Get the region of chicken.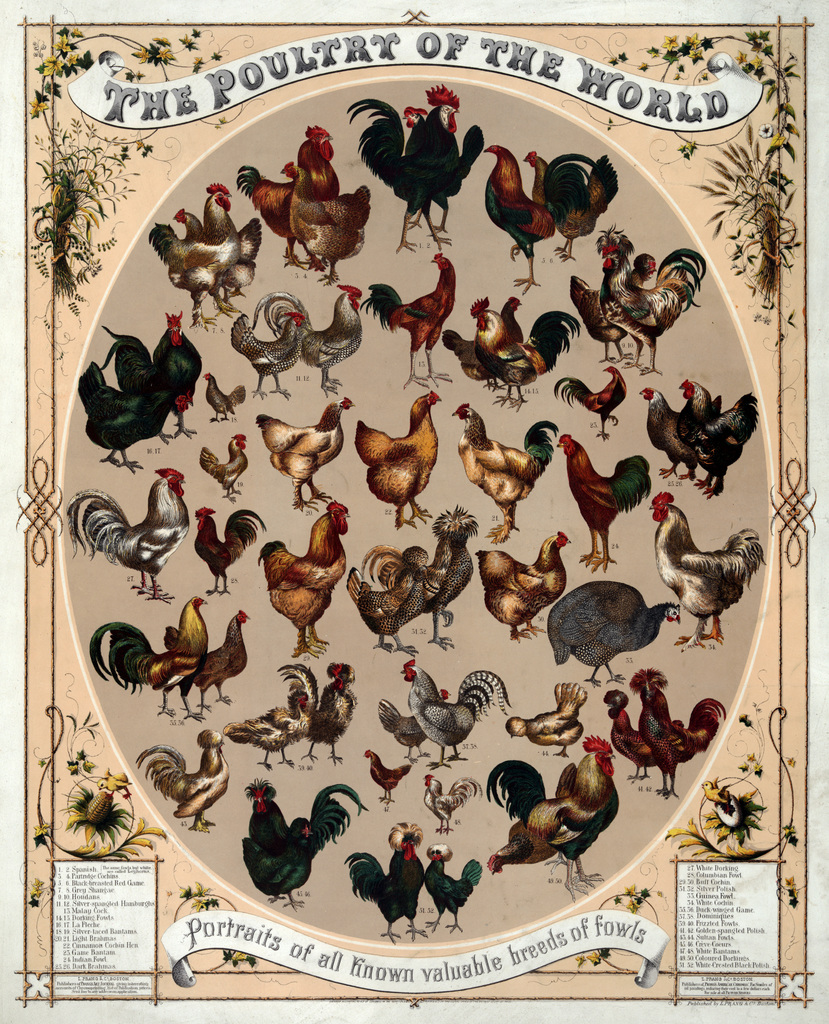
(479, 140, 605, 299).
